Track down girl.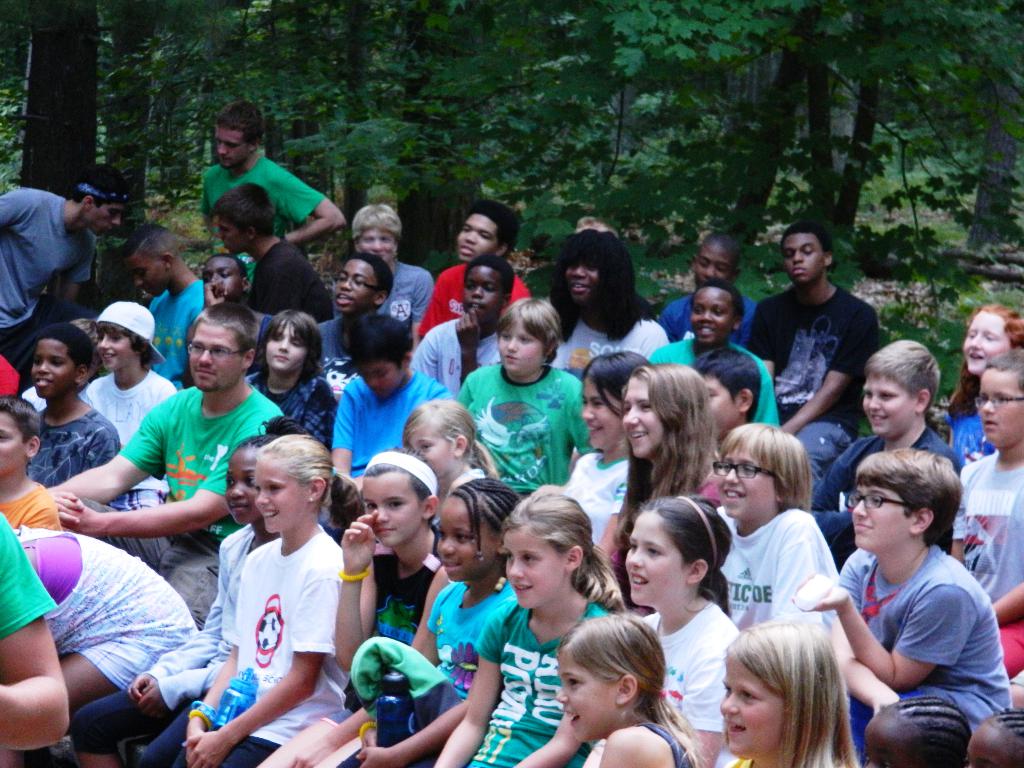
Tracked to bbox=(723, 616, 861, 767).
